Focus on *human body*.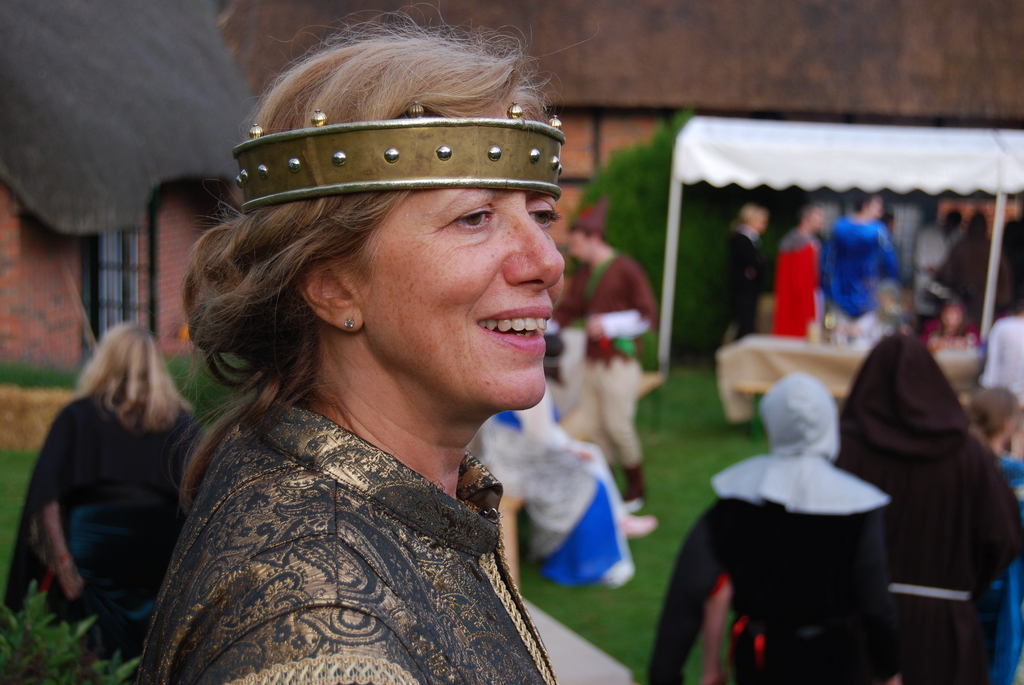
Focused at 772/230/821/336.
